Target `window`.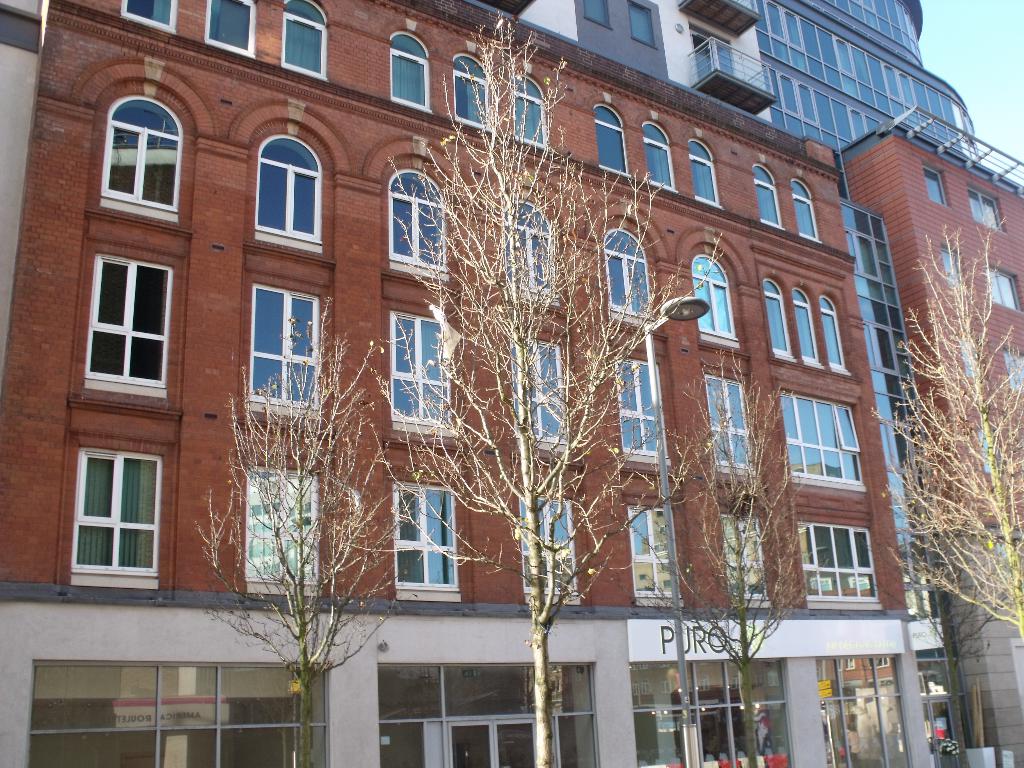
Target region: (792, 290, 811, 363).
